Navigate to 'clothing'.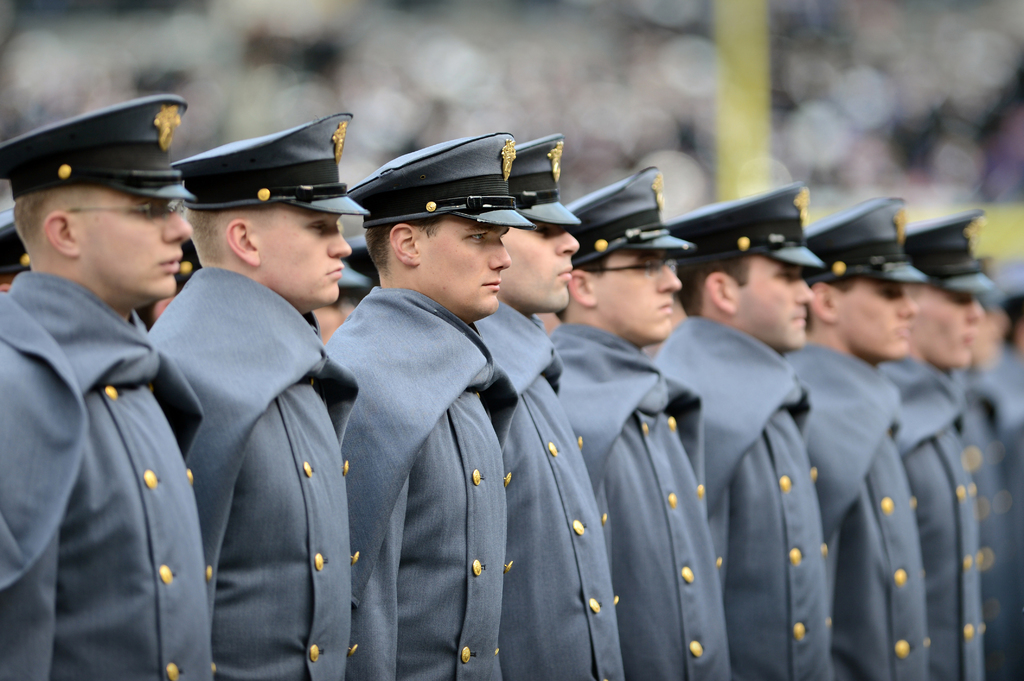
Navigation target: [876, 348, 986, 680].
